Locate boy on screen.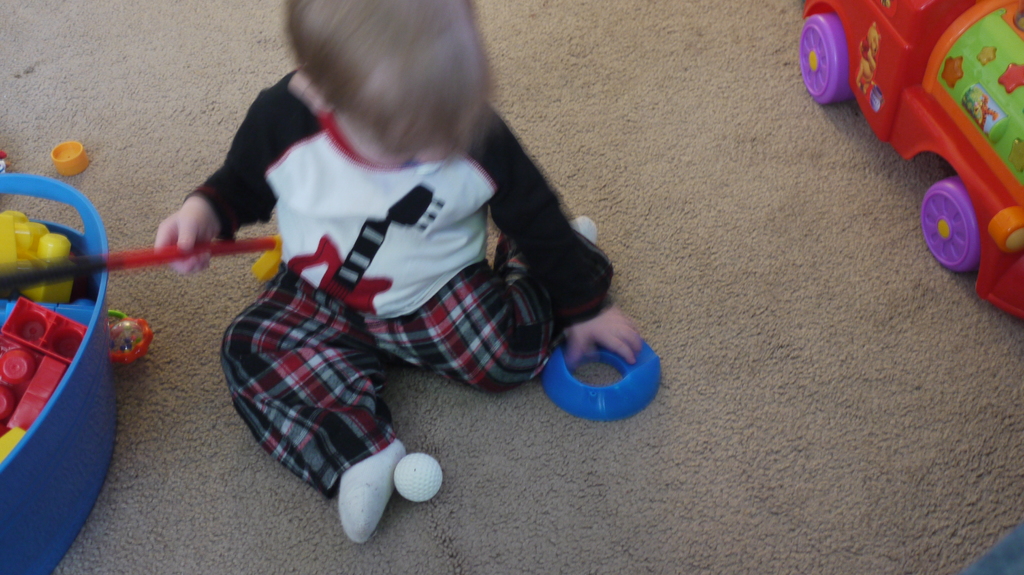
On screen at pyautogui.locateOnScreen(141, 25, 630, 479).
